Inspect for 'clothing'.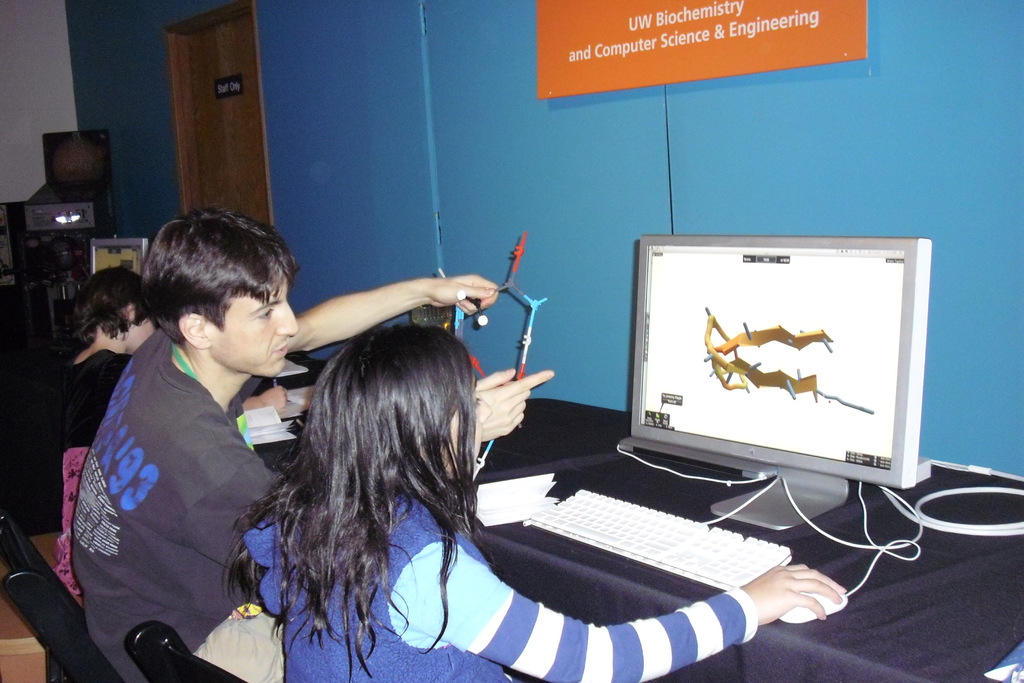
Inspection: bbox=(58, 302, 300, 667).
